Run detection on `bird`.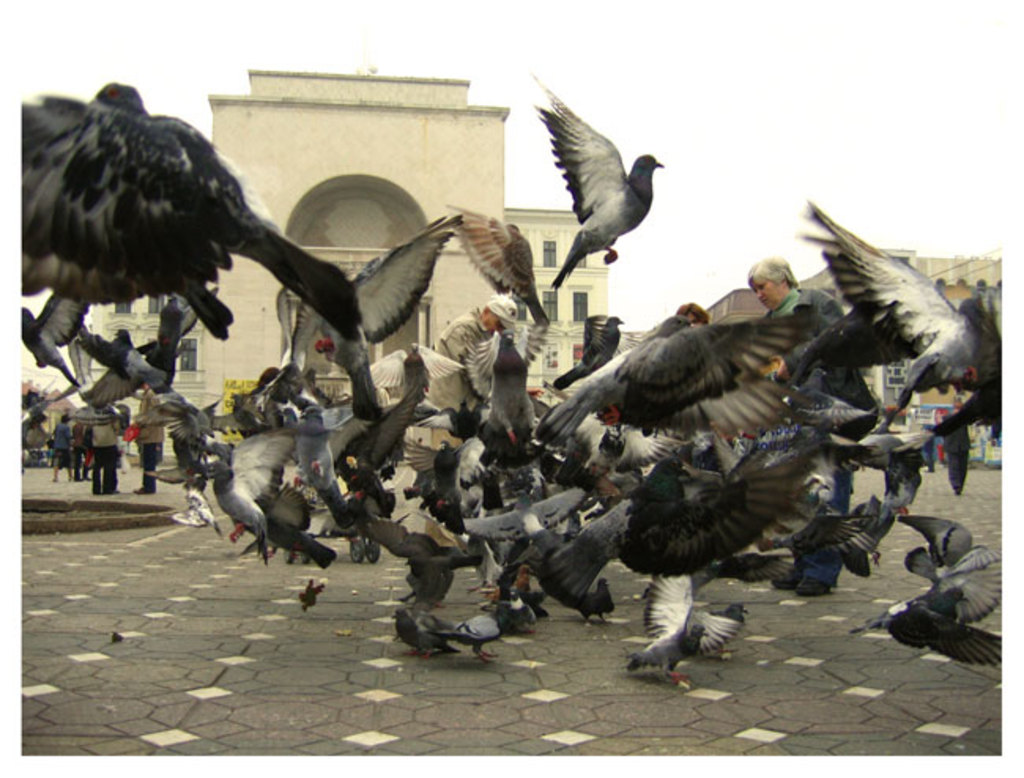
Result: pyautogui.locateOnScreen(525, 94, 663, 287).
